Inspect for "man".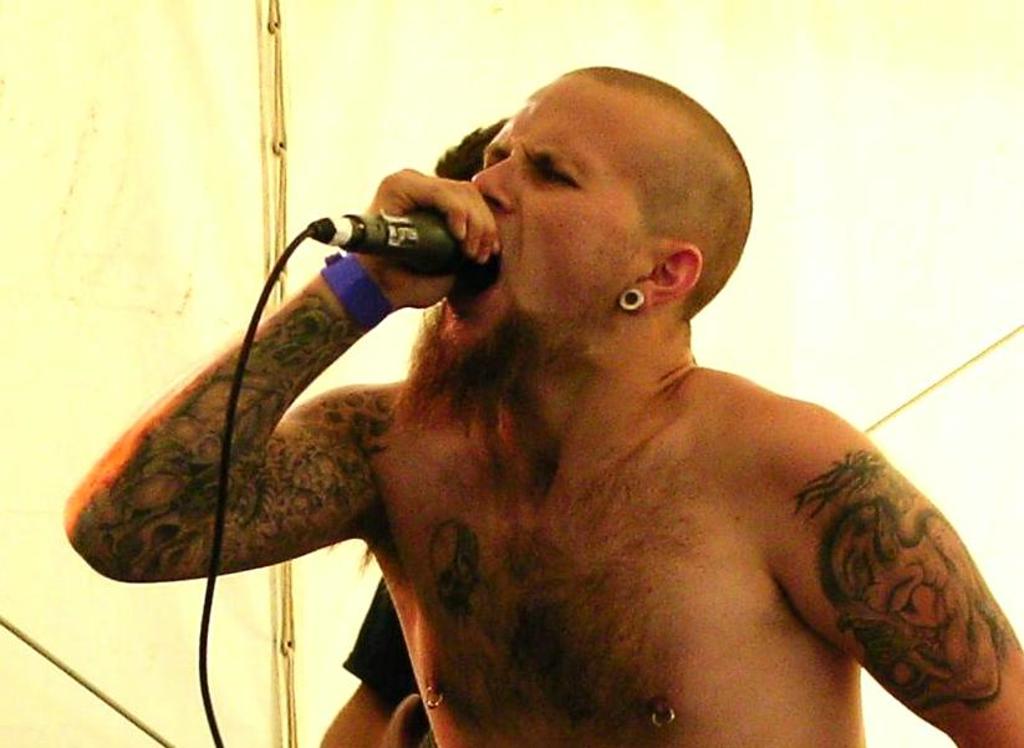
Inspection: pyautogui.locateOnScreen(138, 63, 975, 737).
